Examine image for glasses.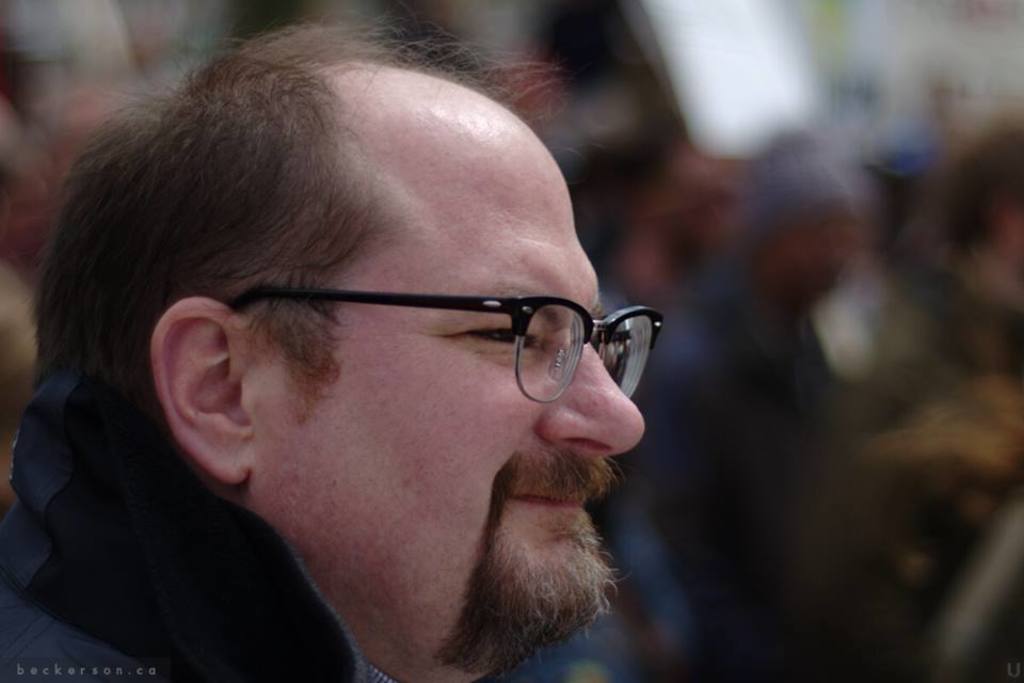
Examination result: (x1=193, y1=263, x2=675, y2=408).
